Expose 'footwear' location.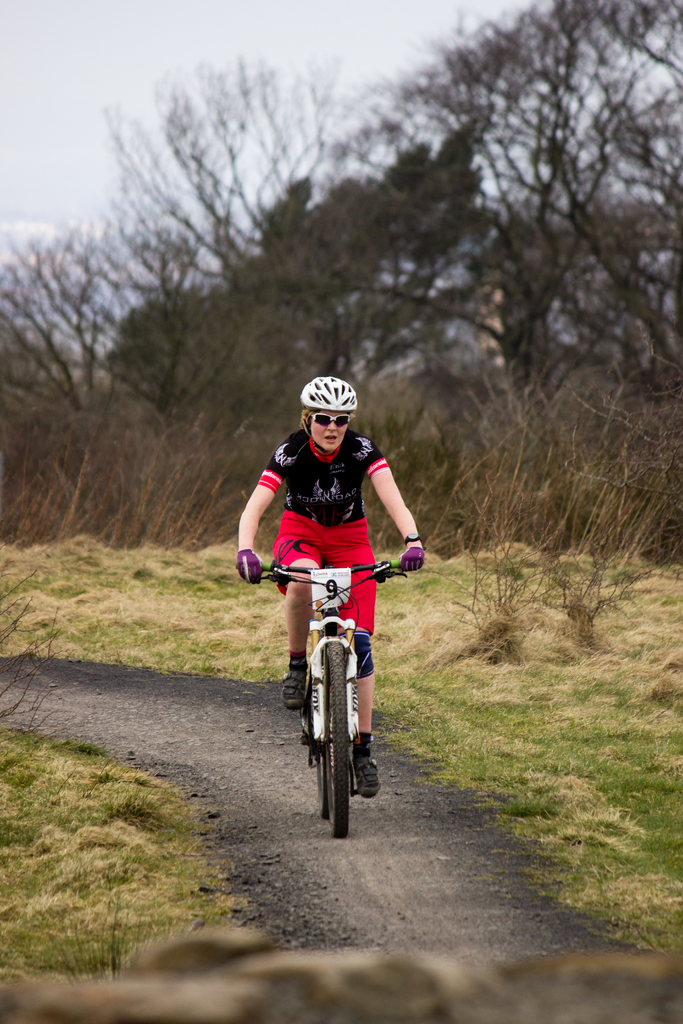
Exposed at 281/660/308/710.
